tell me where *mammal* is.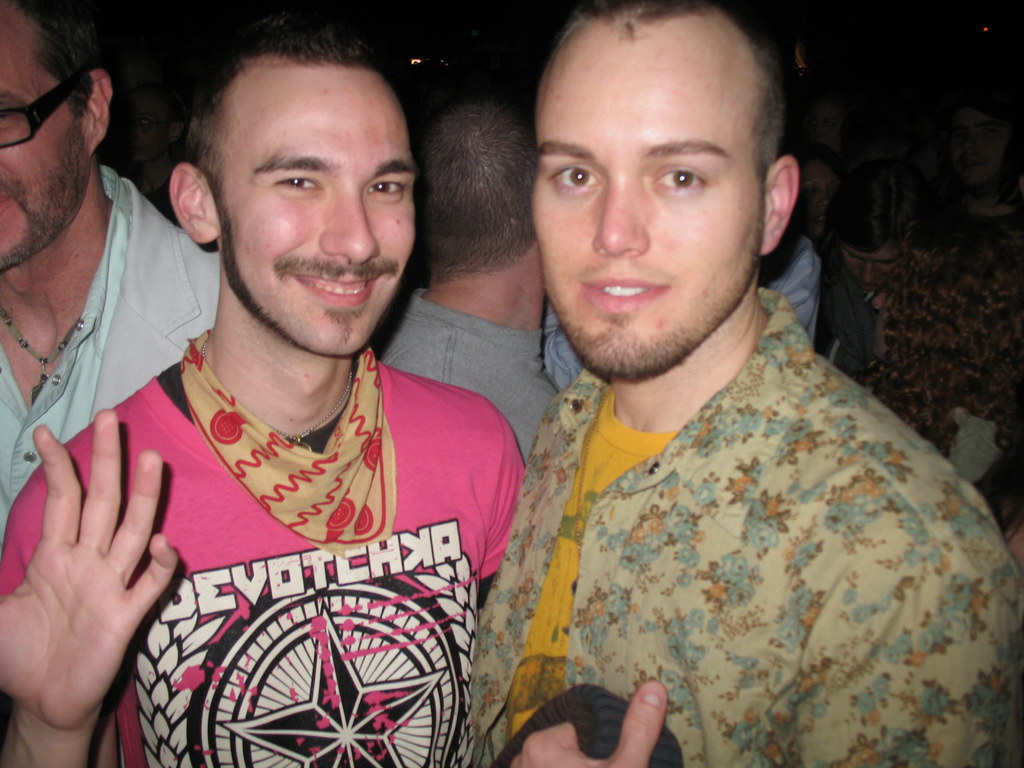
*mammal* is at locate(366, 87, 566, 468).
